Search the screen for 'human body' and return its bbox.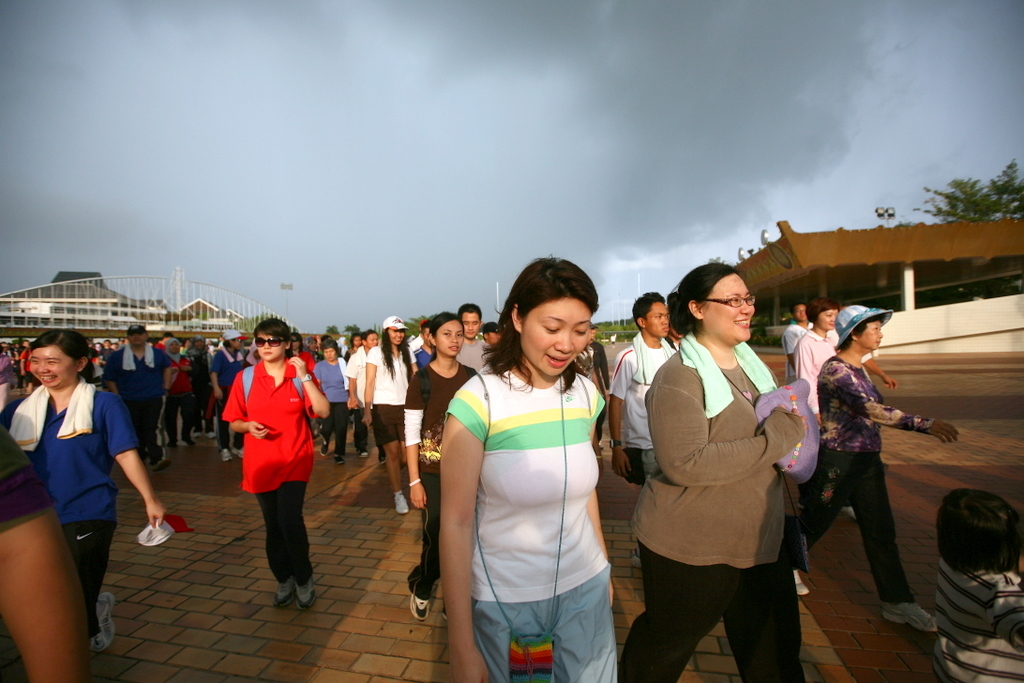
Found: {"left": 351, "top": 334, "right": 360, "bottom": 361}.
